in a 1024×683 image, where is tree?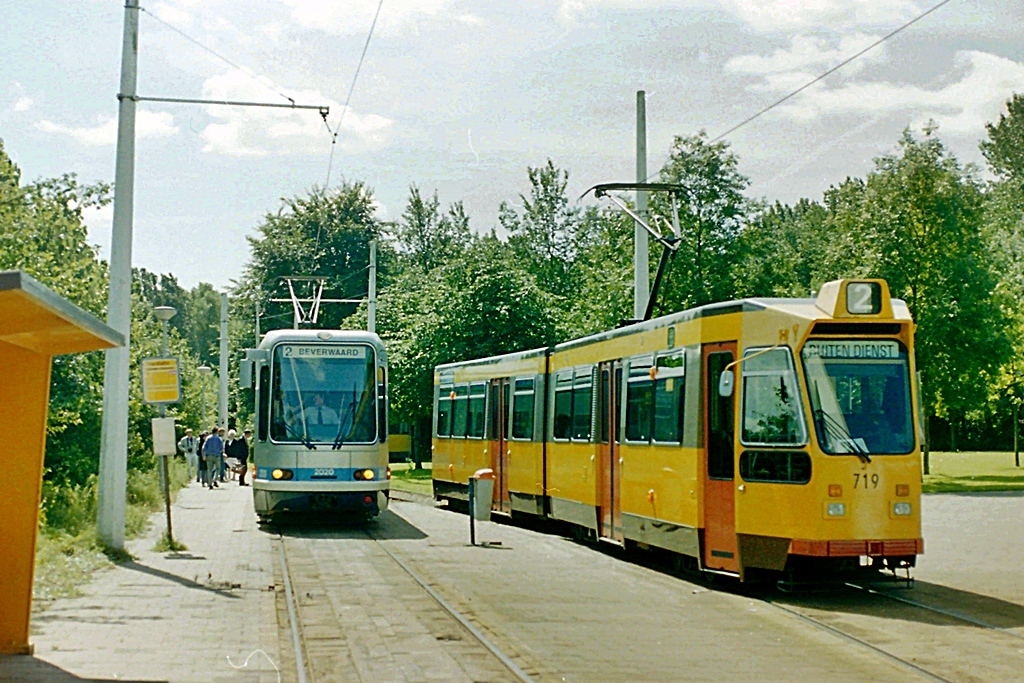
(left=352, top=175, right=489, bottom=360).
